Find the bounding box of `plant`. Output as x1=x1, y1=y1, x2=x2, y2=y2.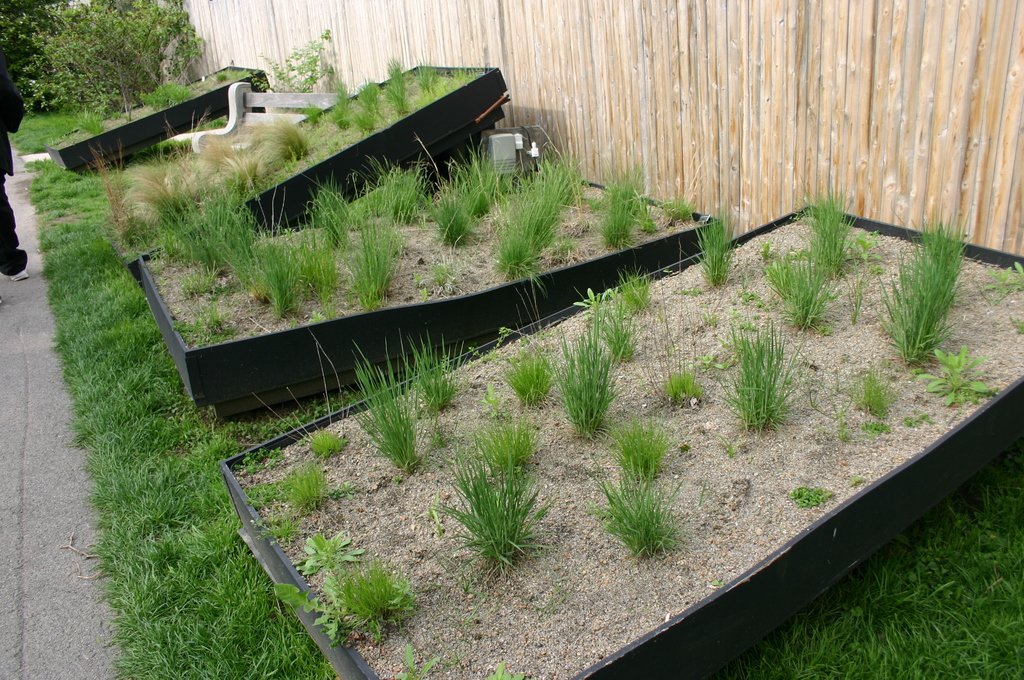
x1=545, y1=302, x2=618, y2=447.
